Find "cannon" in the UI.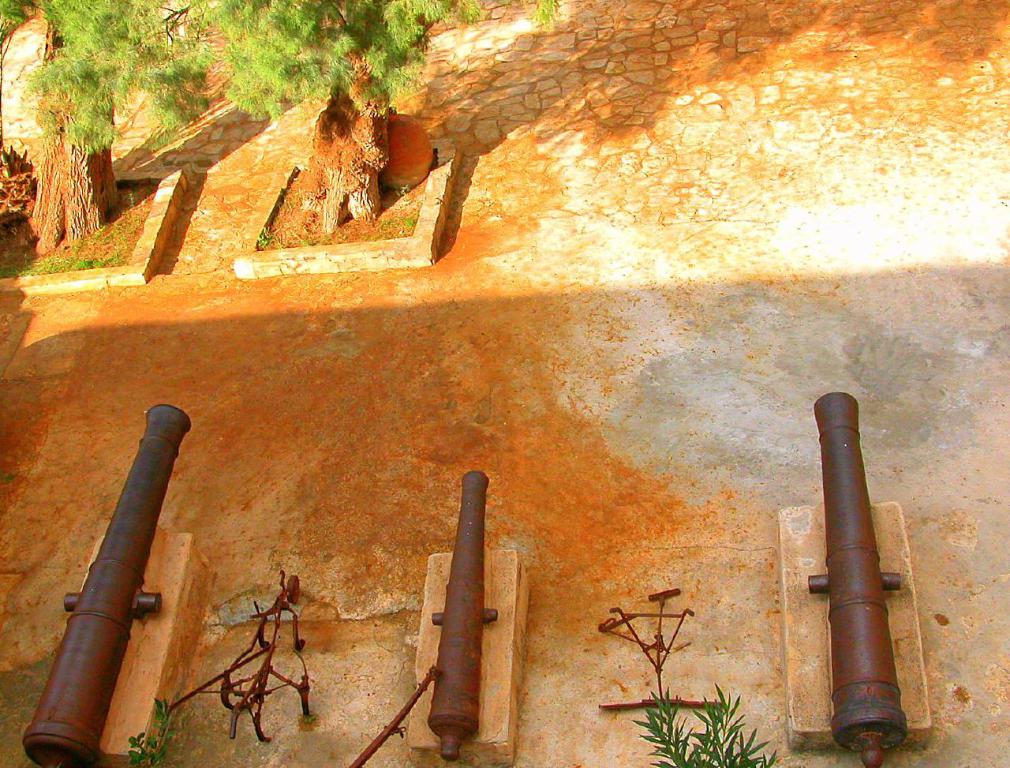
UI element at select_region(432, 466, 496, 762).
